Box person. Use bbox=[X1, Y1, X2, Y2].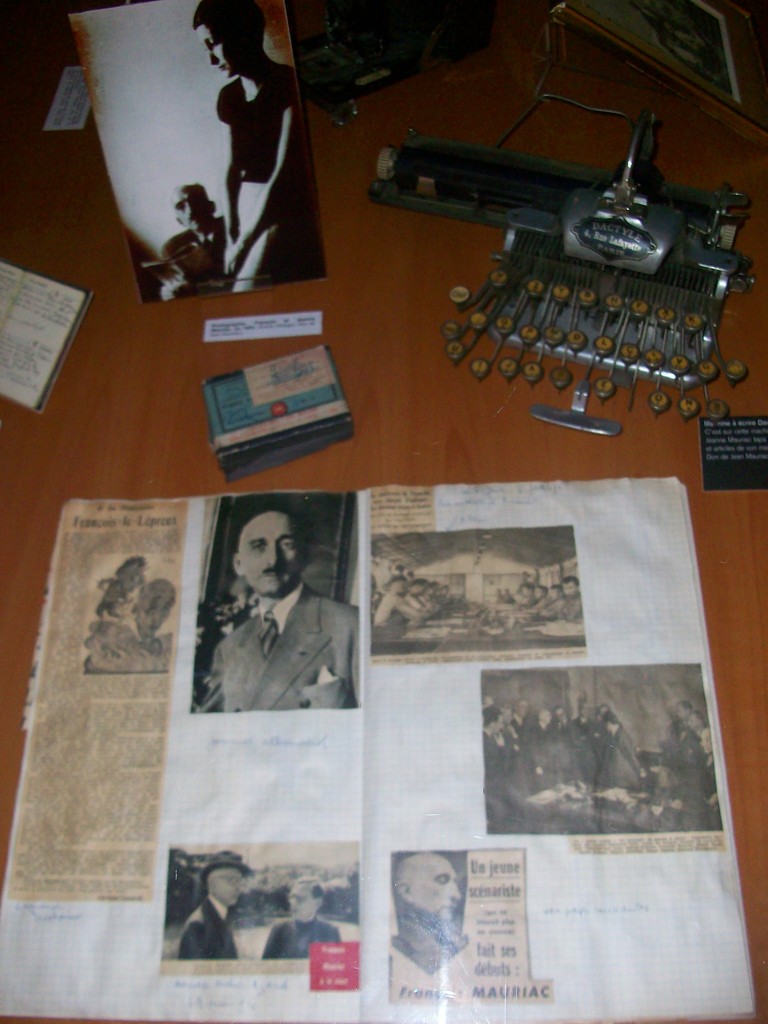
bbox=[211, 506, 354, 744].
